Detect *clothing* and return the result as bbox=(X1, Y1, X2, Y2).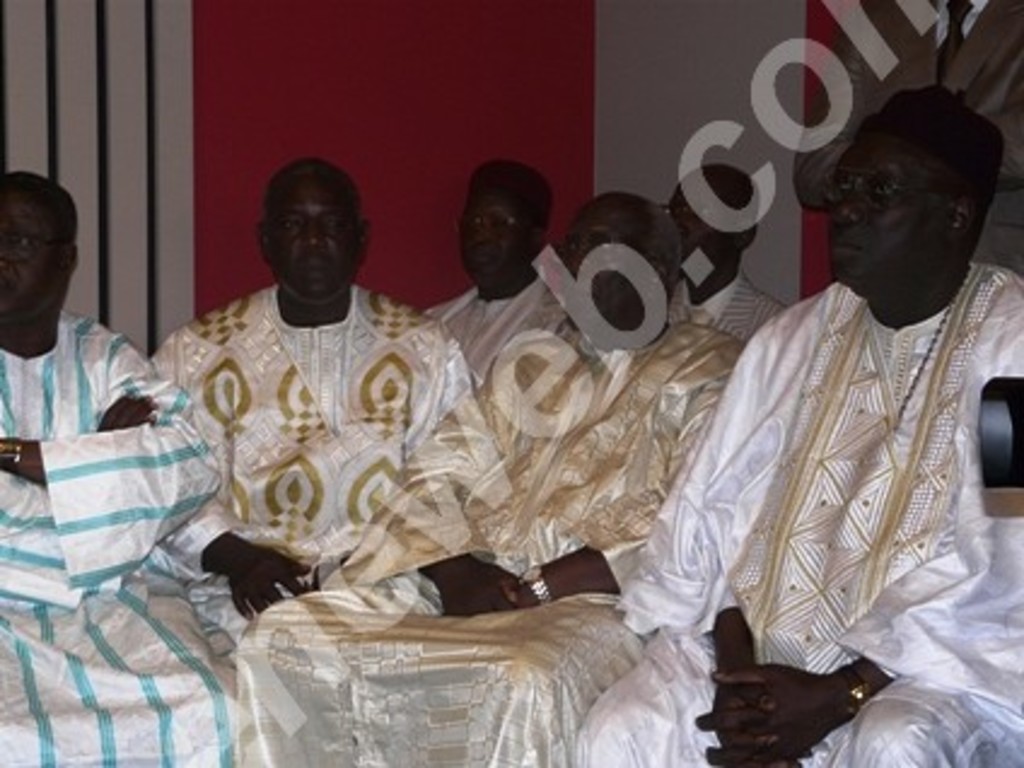
bbox=(664, 270, 797, 348).
